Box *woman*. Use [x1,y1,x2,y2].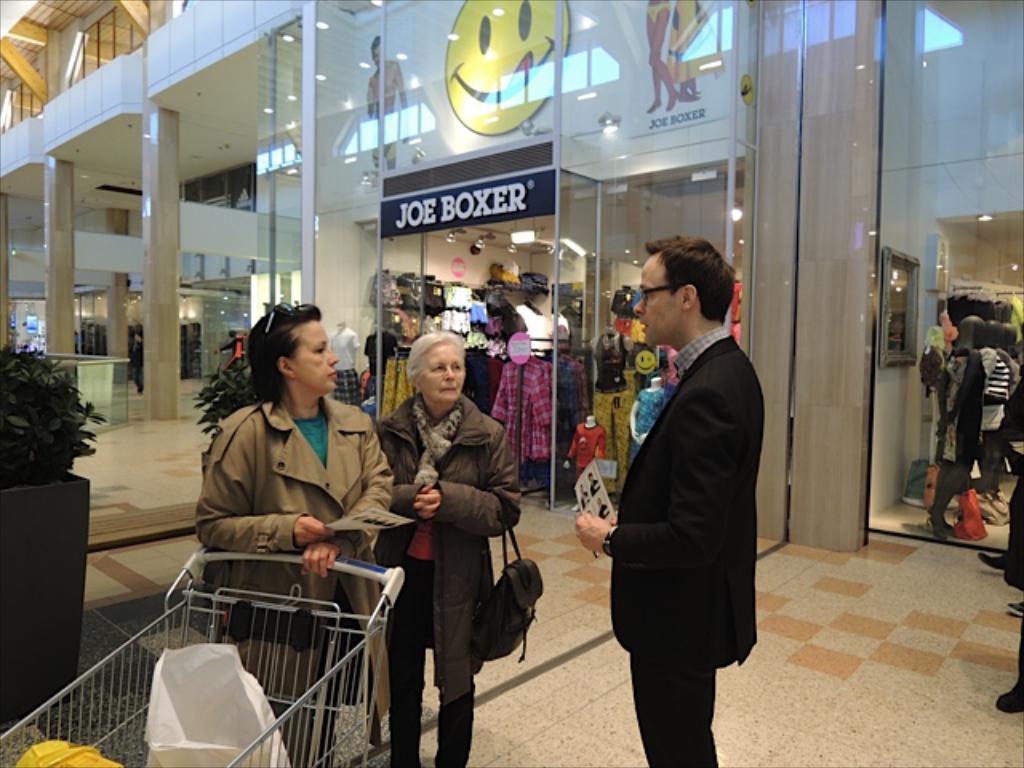
[365,317,515,767].
